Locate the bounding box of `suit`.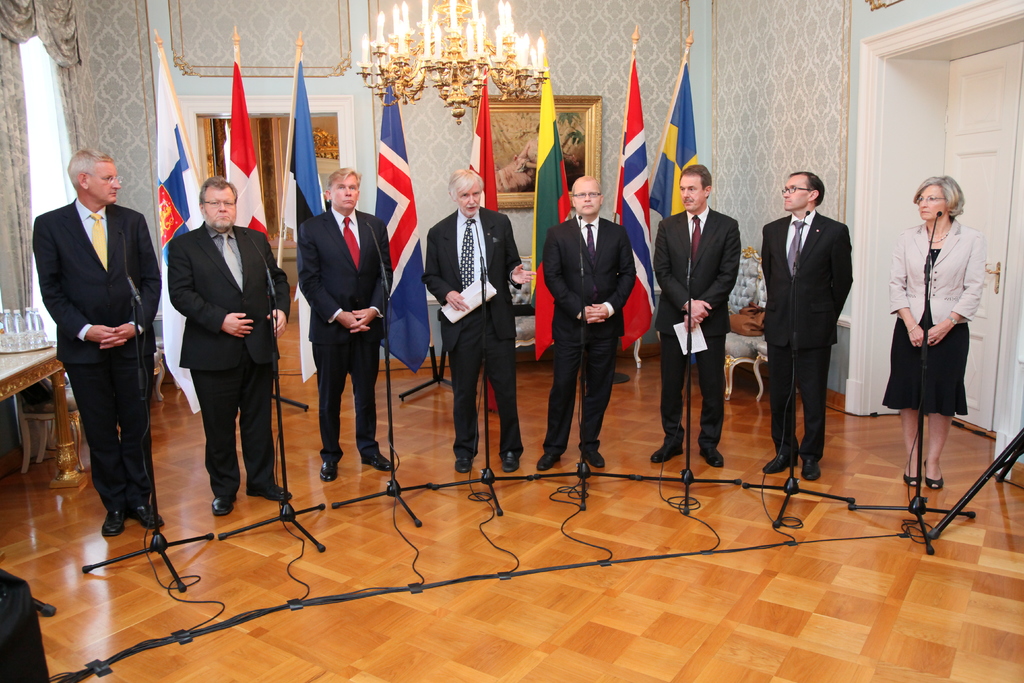
Bounding box: [758, 208, 854, 462].
